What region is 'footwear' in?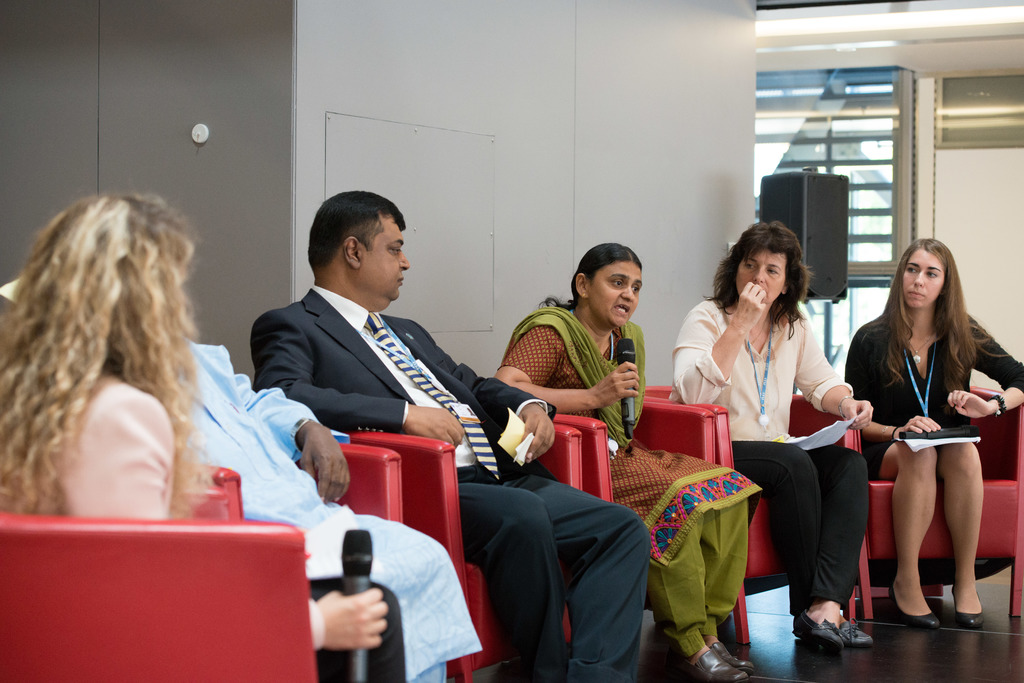
<region>948, 584, 992, 636</region>.
